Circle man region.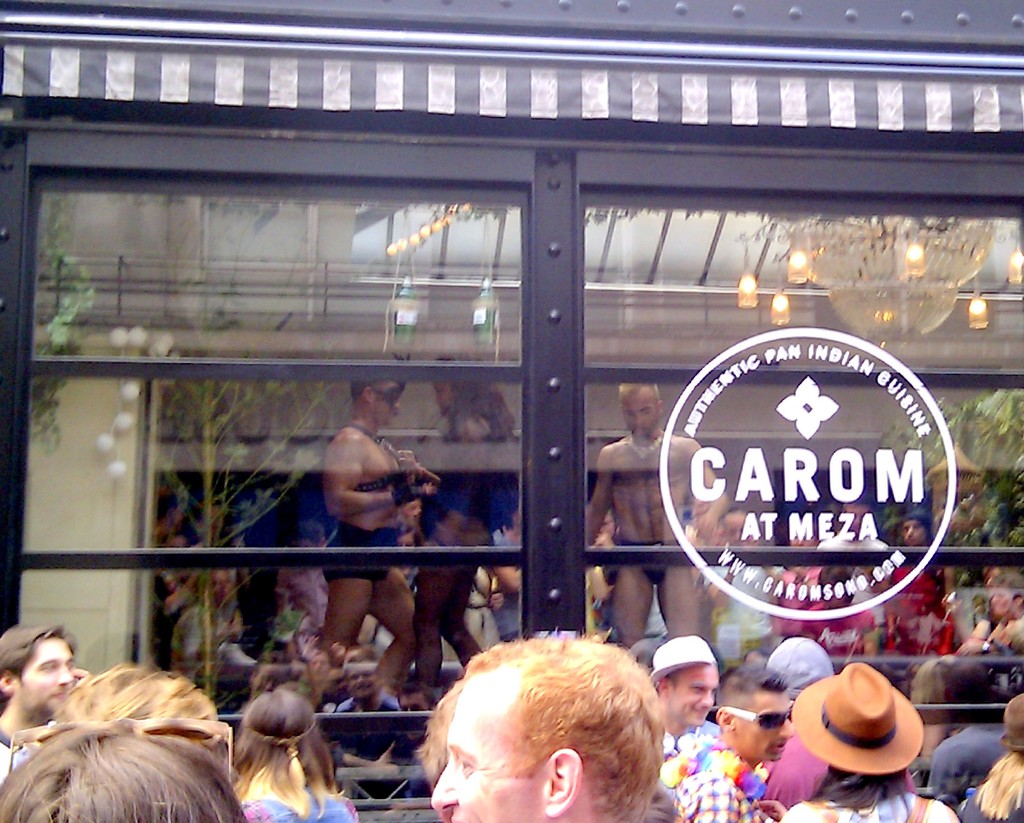
Region: 0, 621, 94, 802.
